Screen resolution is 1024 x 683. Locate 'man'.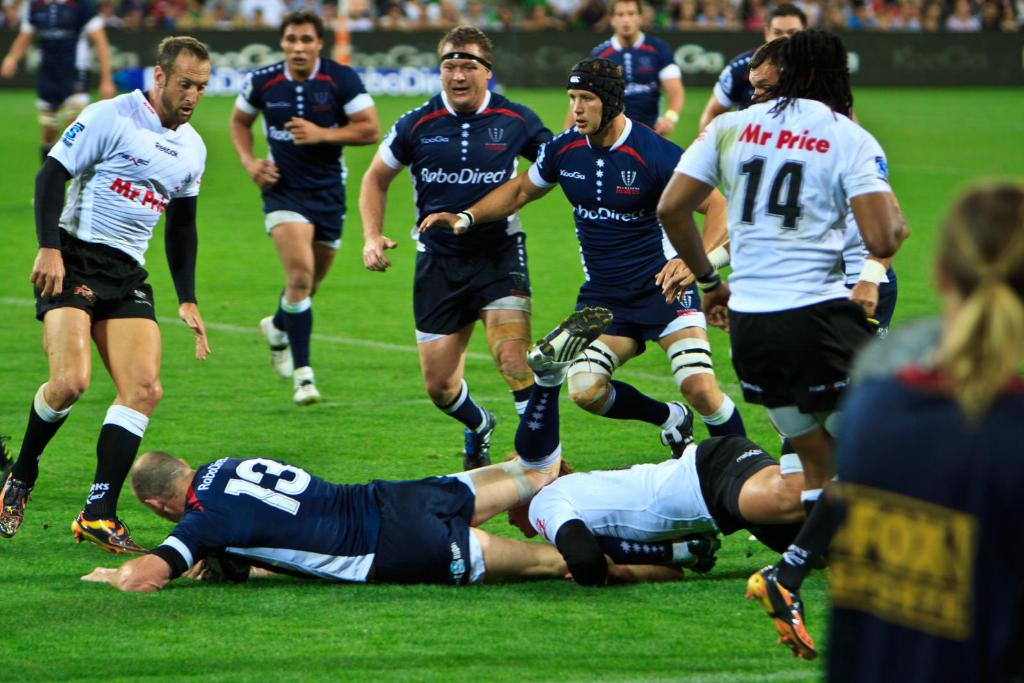
[x1=357, y1=26, x2=563, y2=475].
